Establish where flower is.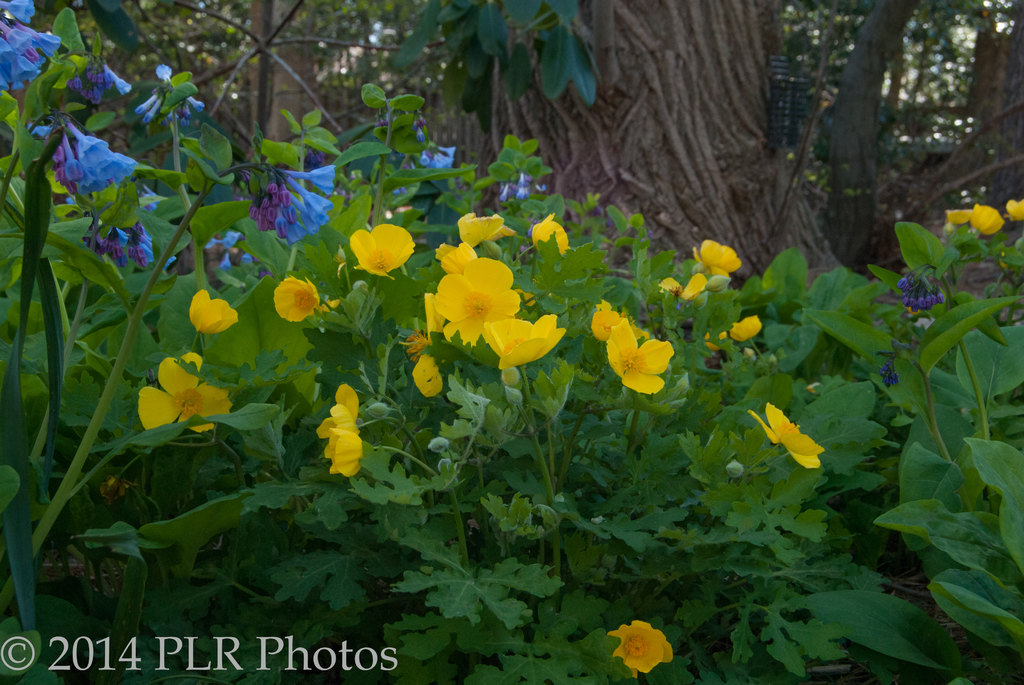
Established at {"left": 483, "top": 316, "right": 584, "bottom": 368}.
